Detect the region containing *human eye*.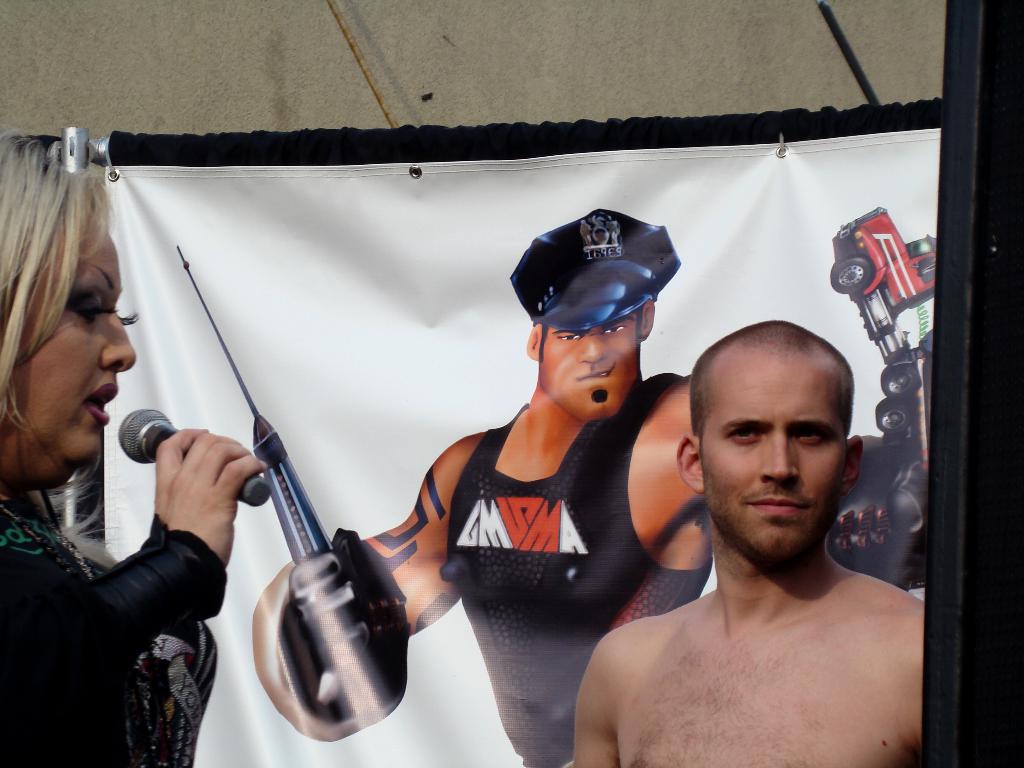
<bbox>794, 422, 831, 449</bbox>.
